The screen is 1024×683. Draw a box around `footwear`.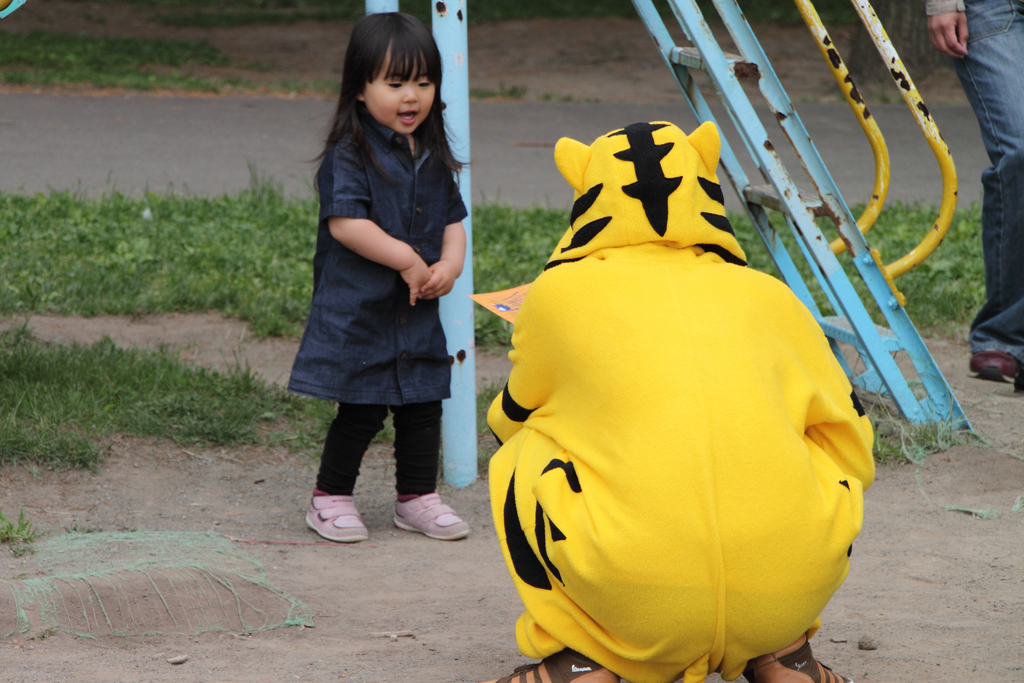
bbox=(389, 494, 468, 538).
